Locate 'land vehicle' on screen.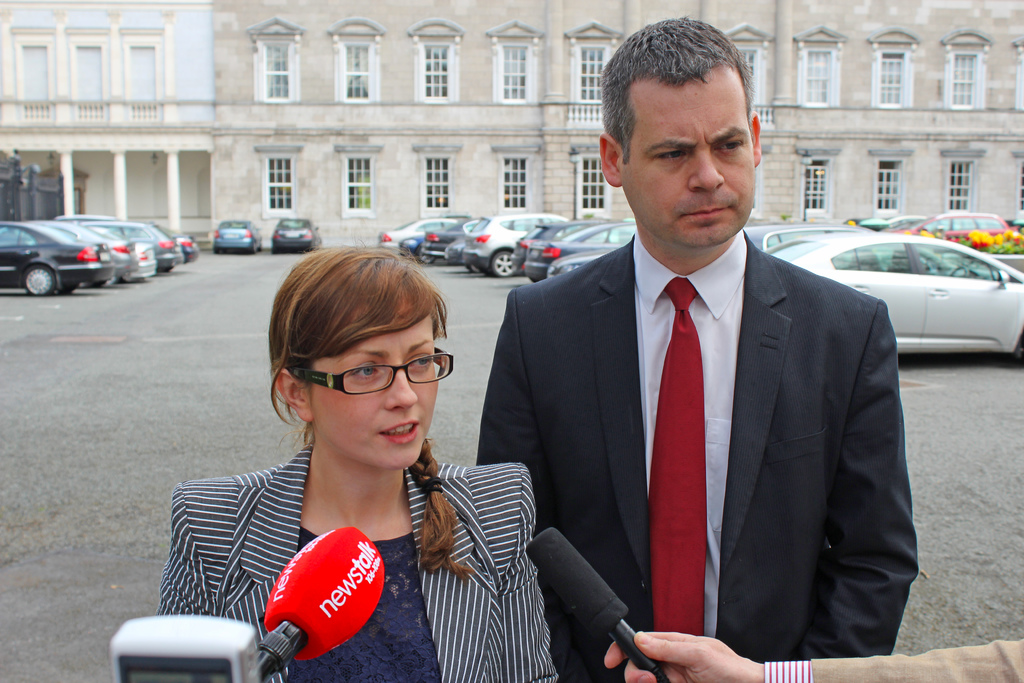
On screen at bbox=(210, 217, 261, 252).
